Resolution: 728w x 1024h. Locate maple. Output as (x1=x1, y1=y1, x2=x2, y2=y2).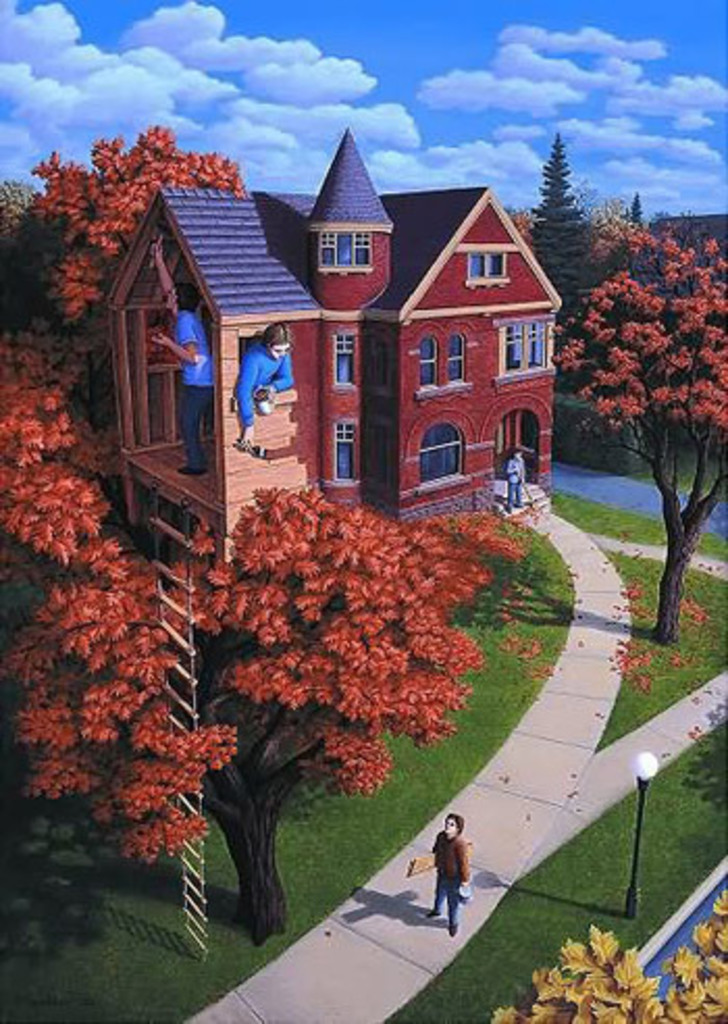
(x1=547, y1=216, x2=726, y2=641).
